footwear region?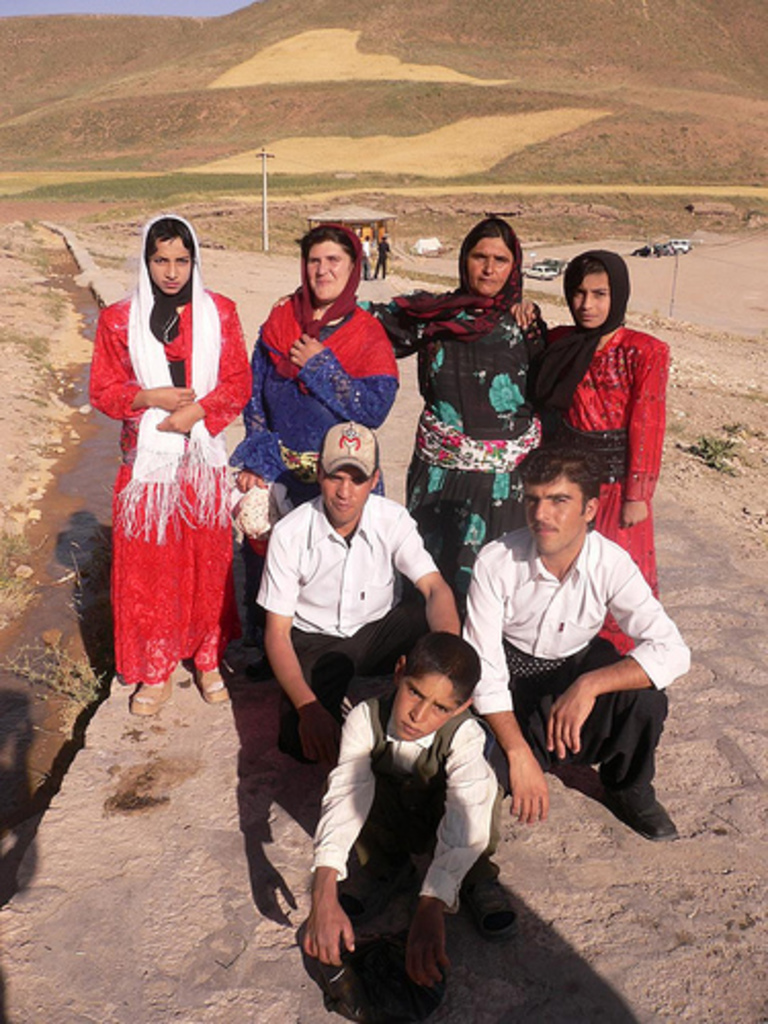
bbox=(246, 653, 272, 686)
